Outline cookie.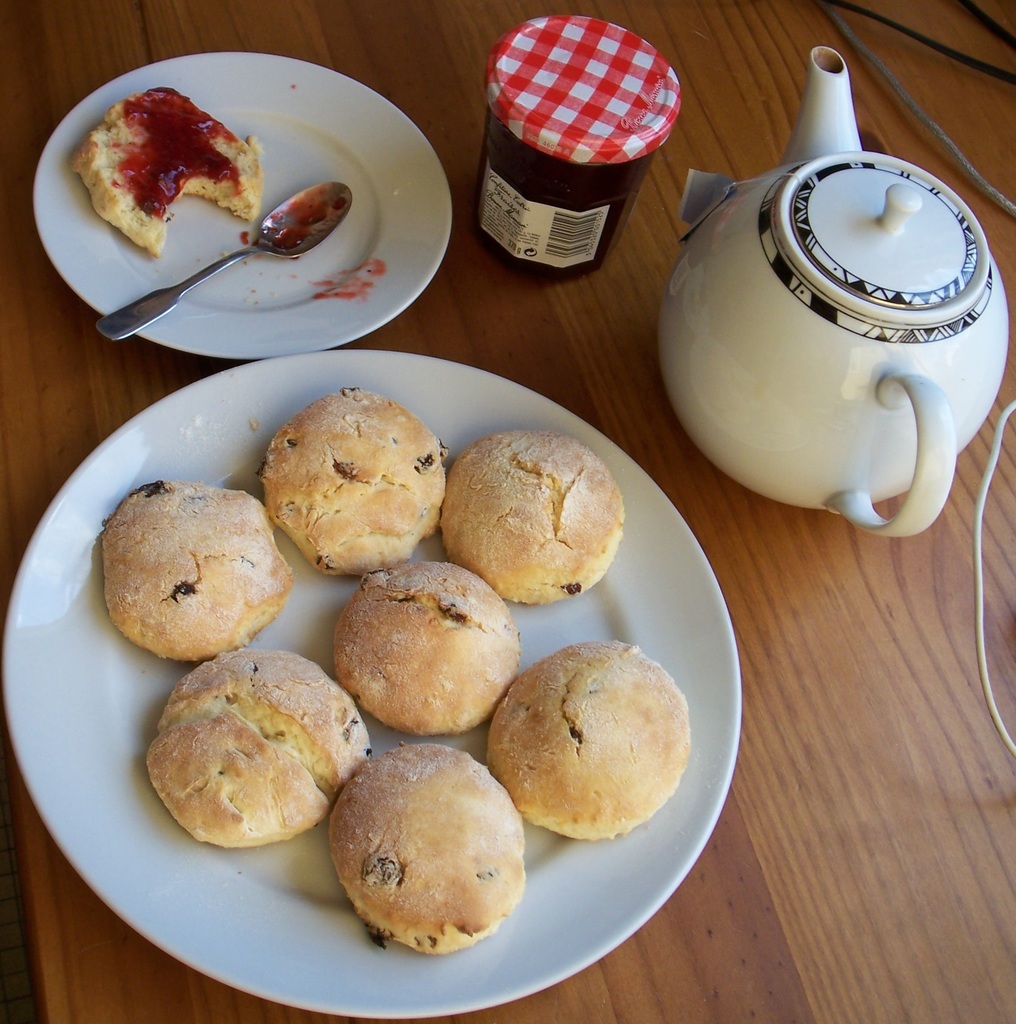
Outline: x1=330 y1=744 x2=526 y2=957.
